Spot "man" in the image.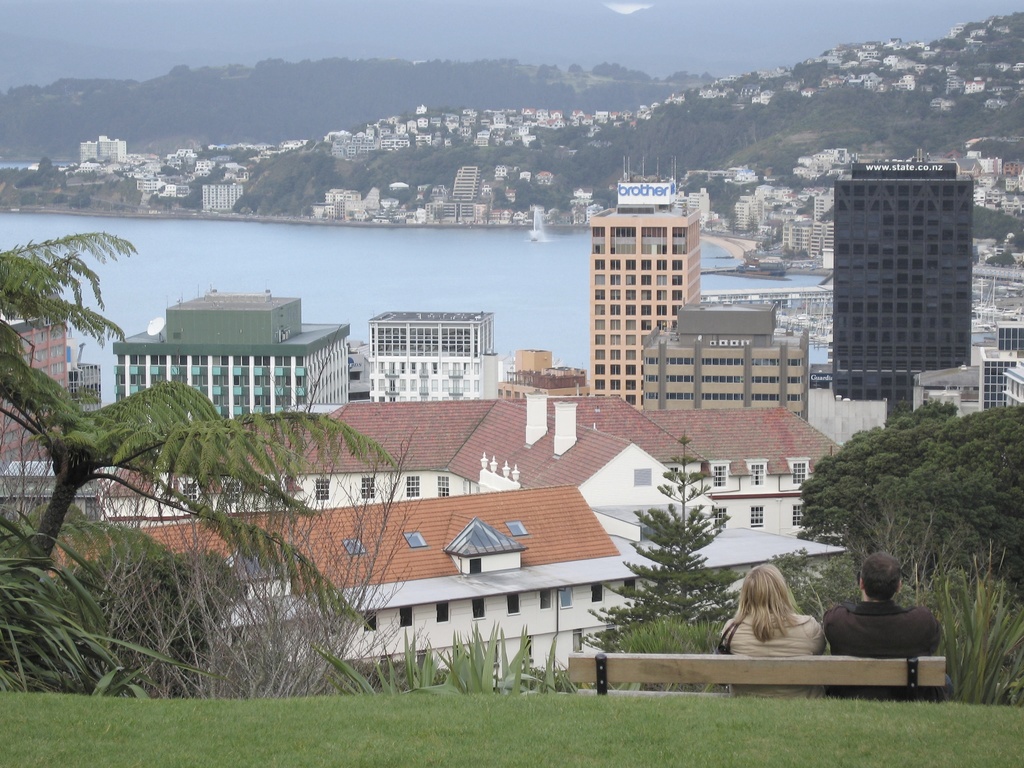
"man" found at (821,550,952,699).
